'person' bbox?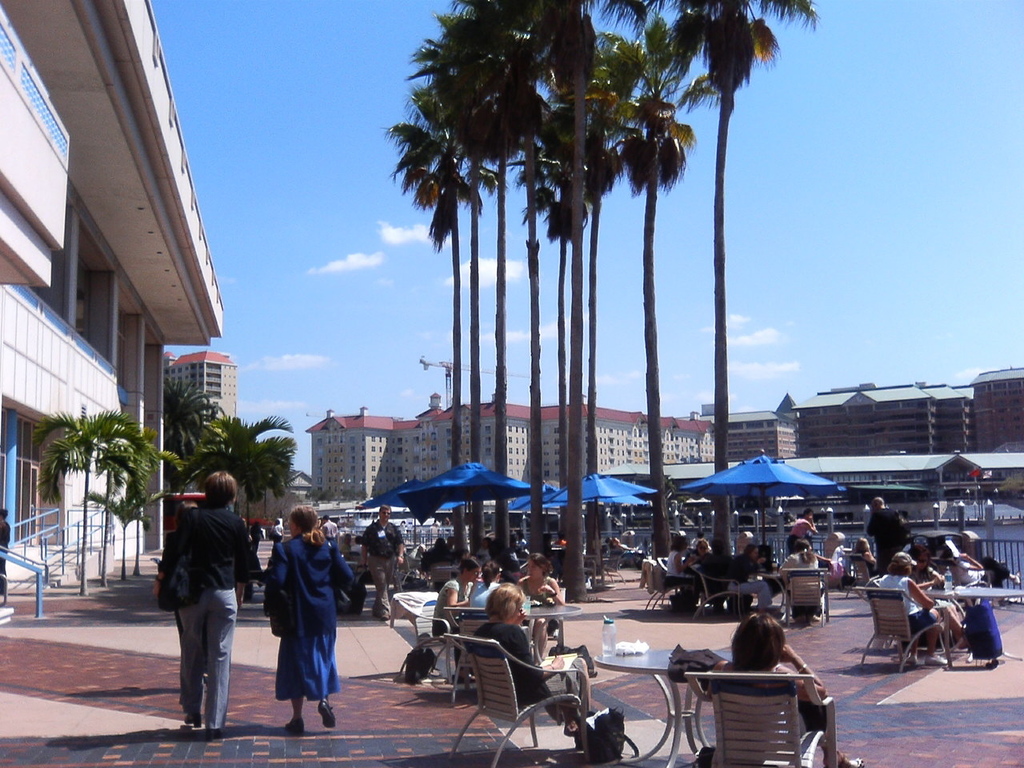
{"left": 171, "top": 468, "right": 254, "bottom": 746}
